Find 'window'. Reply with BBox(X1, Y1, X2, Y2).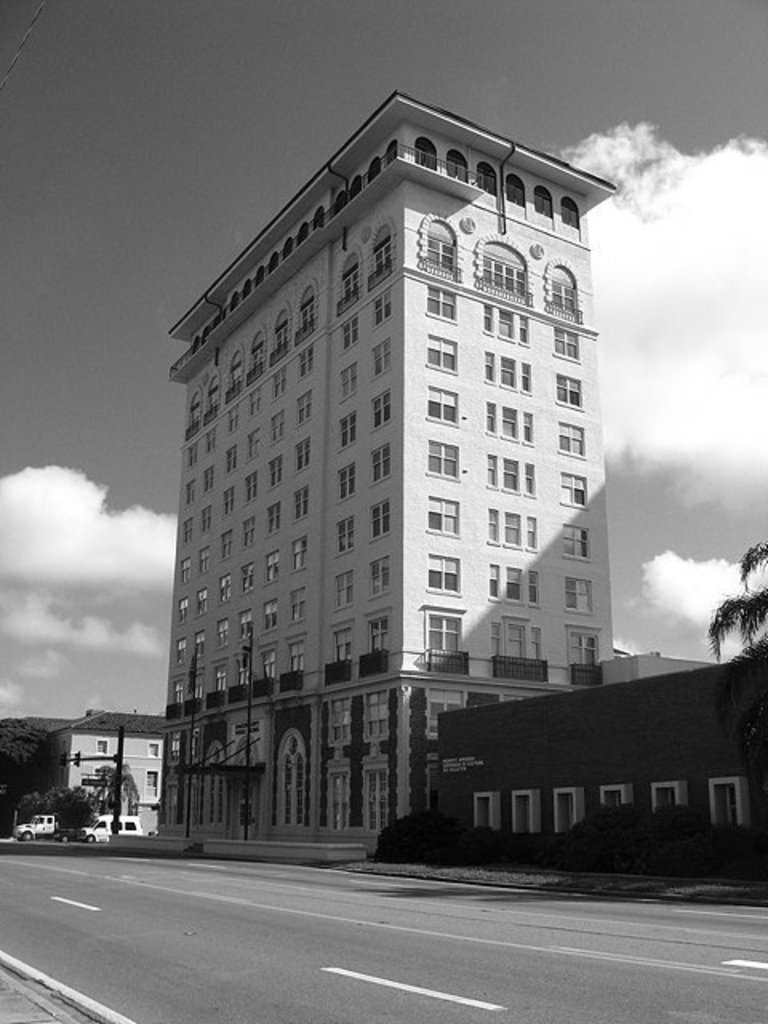
BBox(352, 170, 363, 198).
